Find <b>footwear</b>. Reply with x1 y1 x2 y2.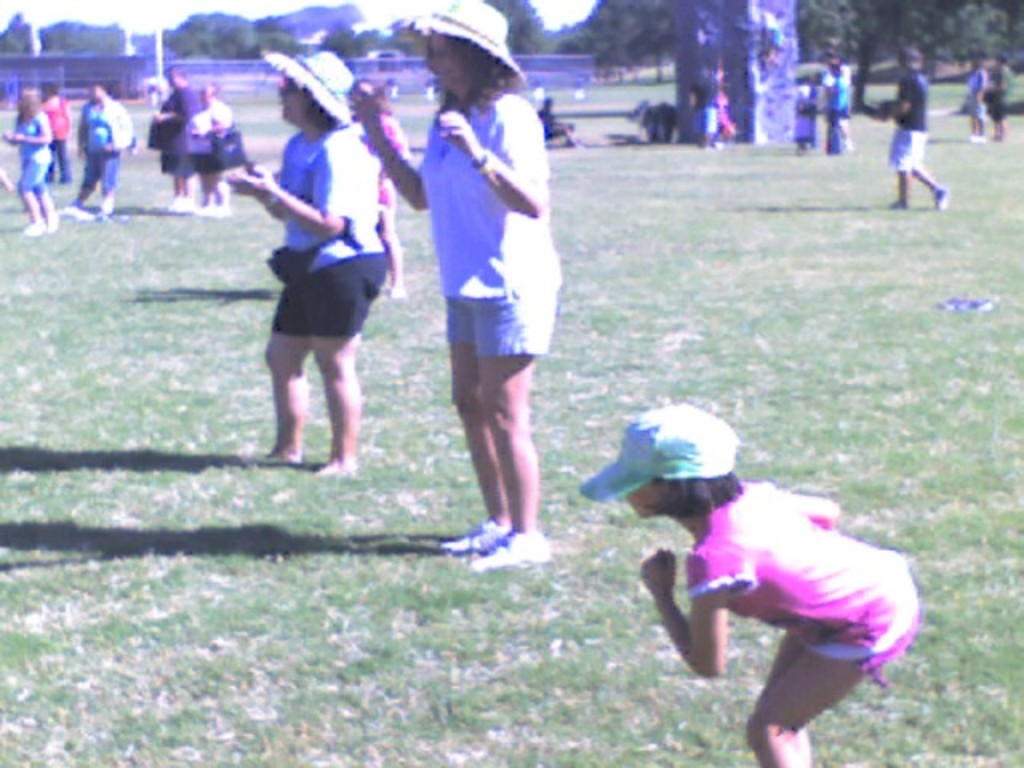
99 195 118 211.
